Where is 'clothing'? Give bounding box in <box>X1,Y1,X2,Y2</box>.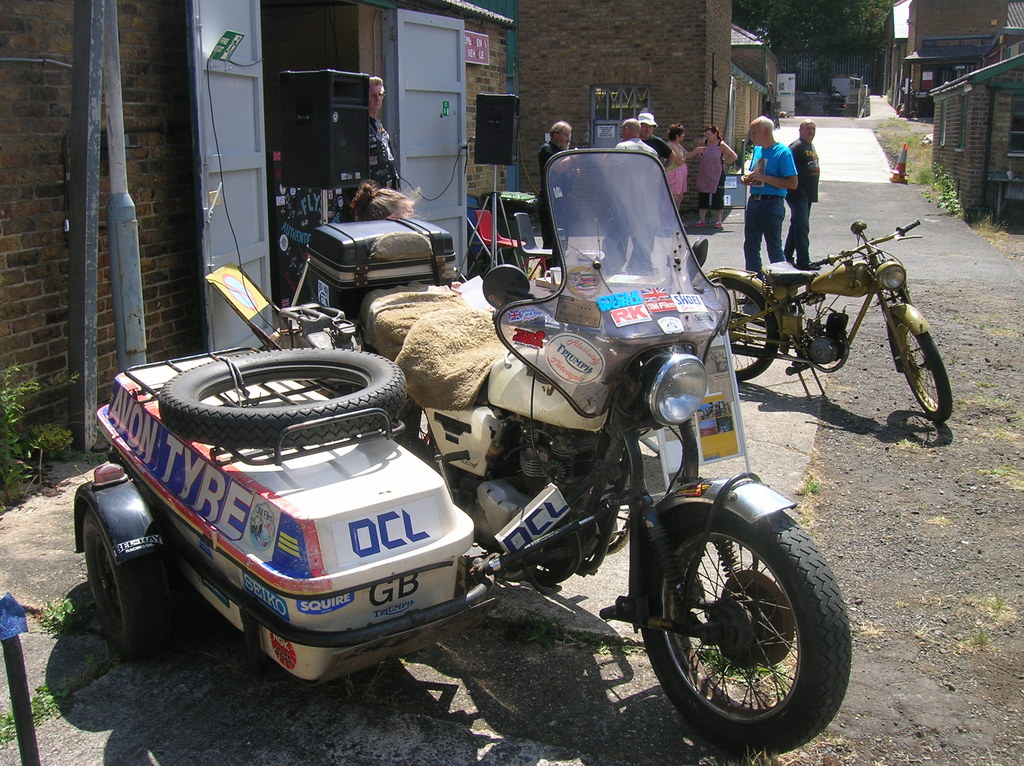
<box>543,140,567,247</box>.
